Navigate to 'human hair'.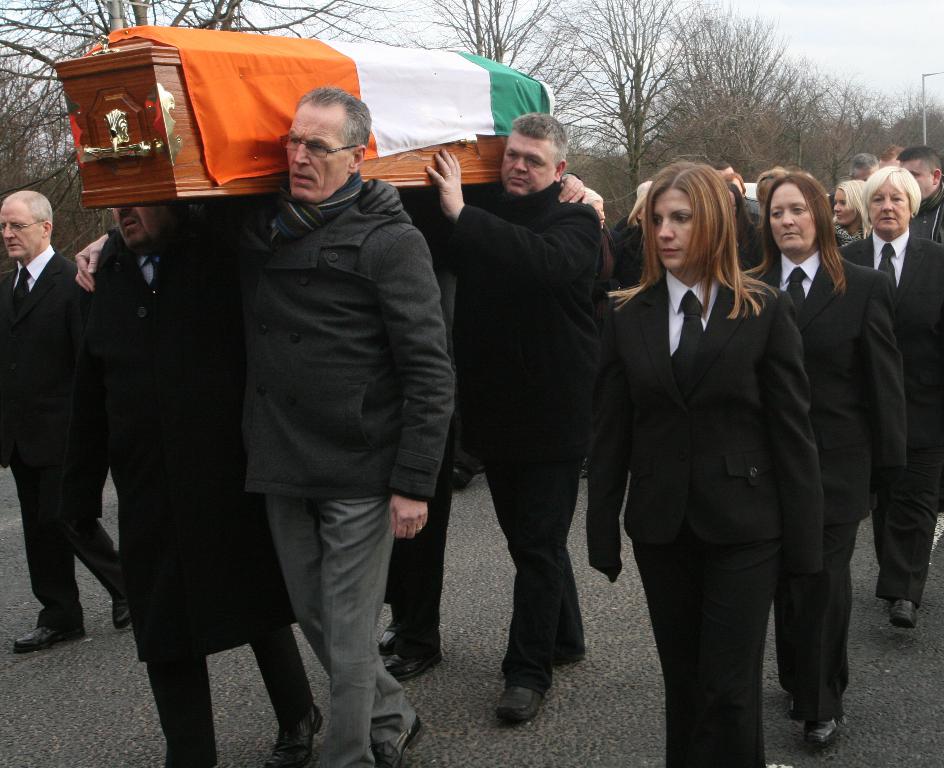
Navigation target: {"left": 637, "top": 180, "right": 653, "bottom": 199}.
